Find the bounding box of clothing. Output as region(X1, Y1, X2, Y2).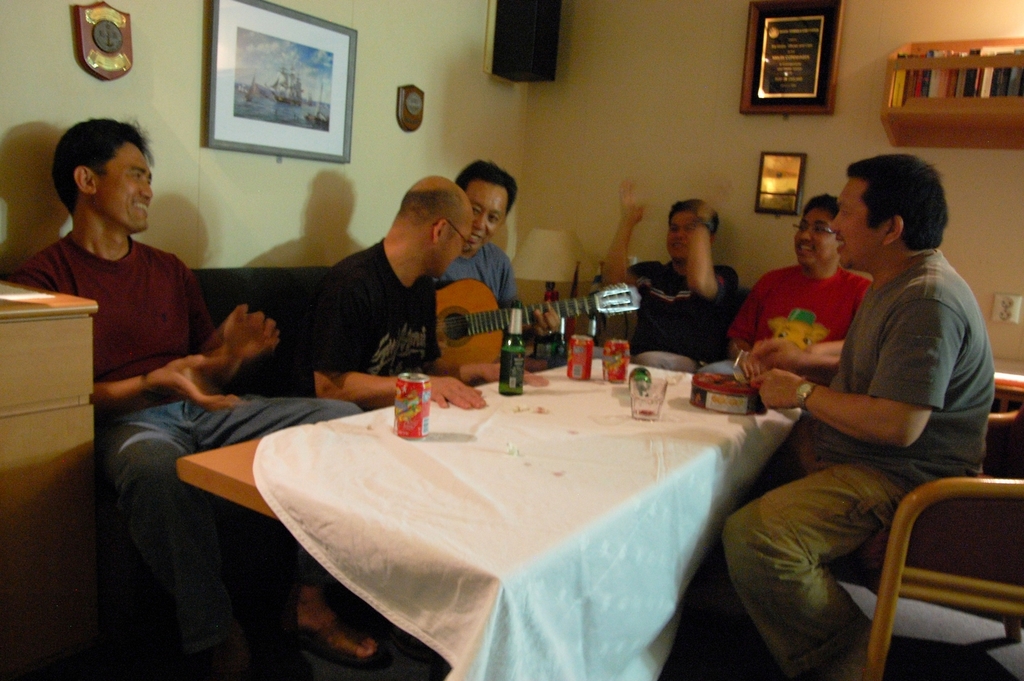
region(730, 262, 872, 351).
